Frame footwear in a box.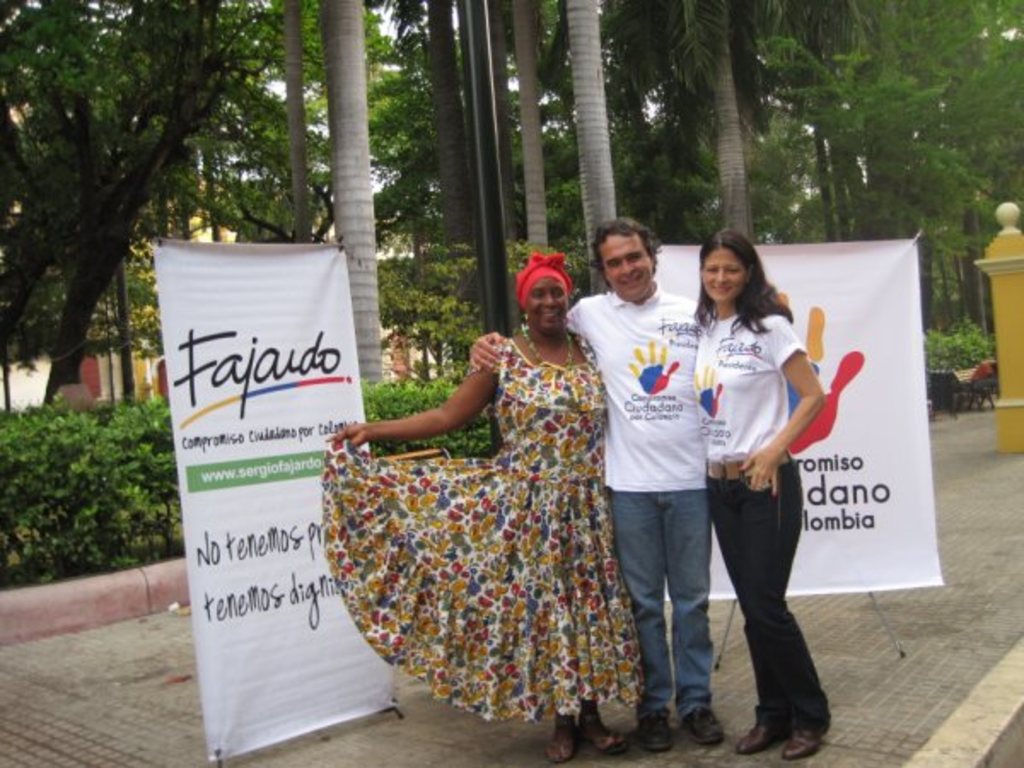
bbox(635, 707, 683, 753).
